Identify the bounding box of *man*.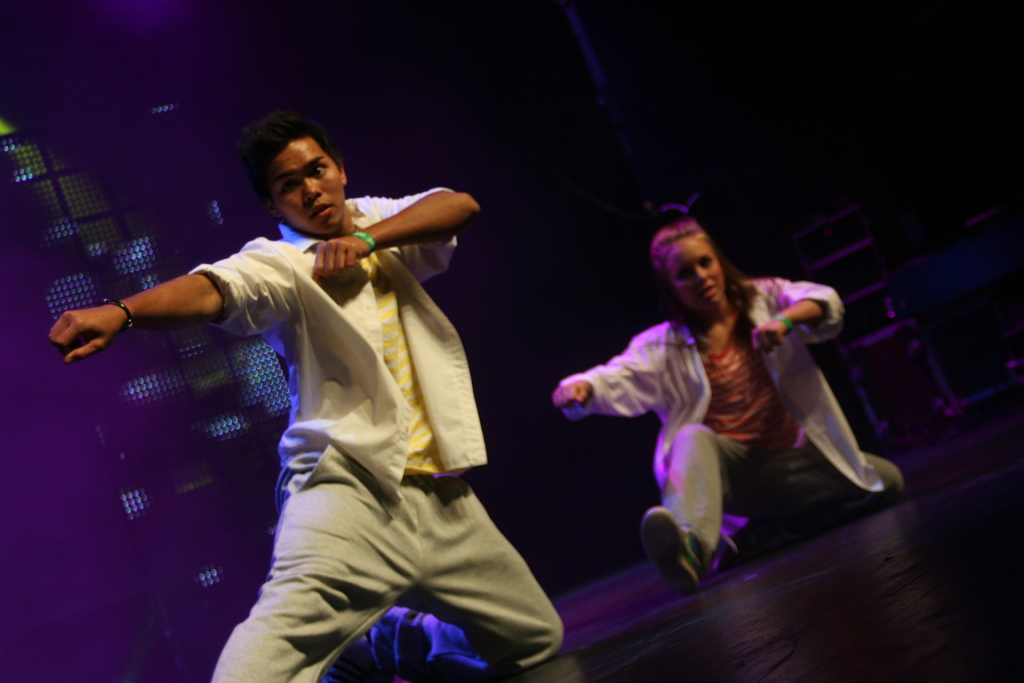
<box>51,104,591,682</box>.
